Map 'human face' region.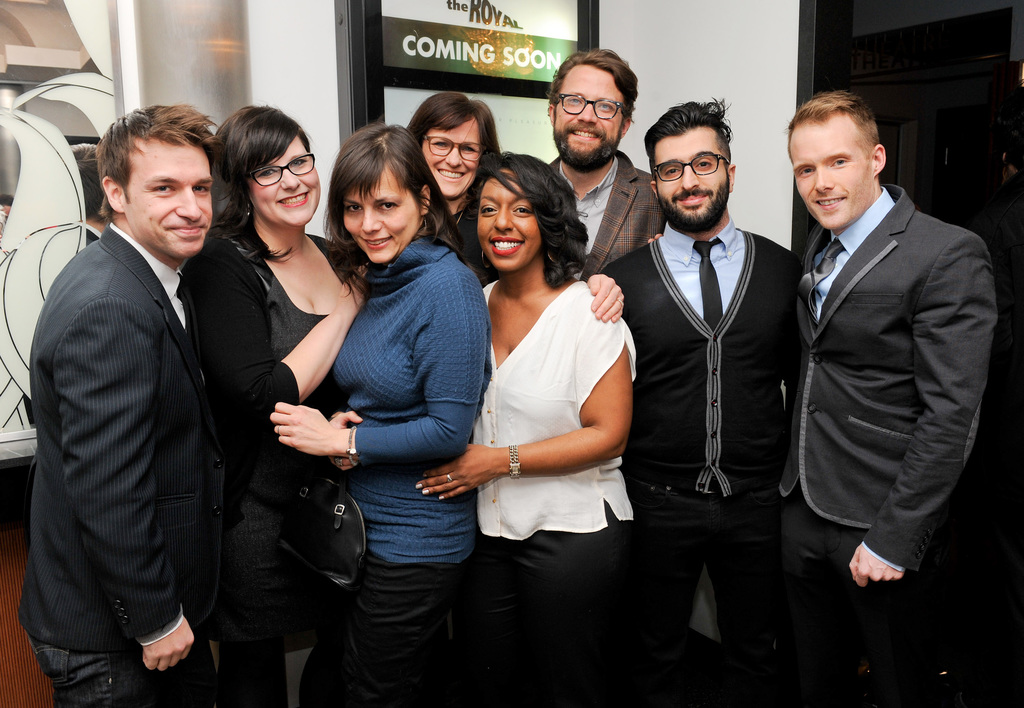
Mapped to bbox(421, 118, 481, 198).
